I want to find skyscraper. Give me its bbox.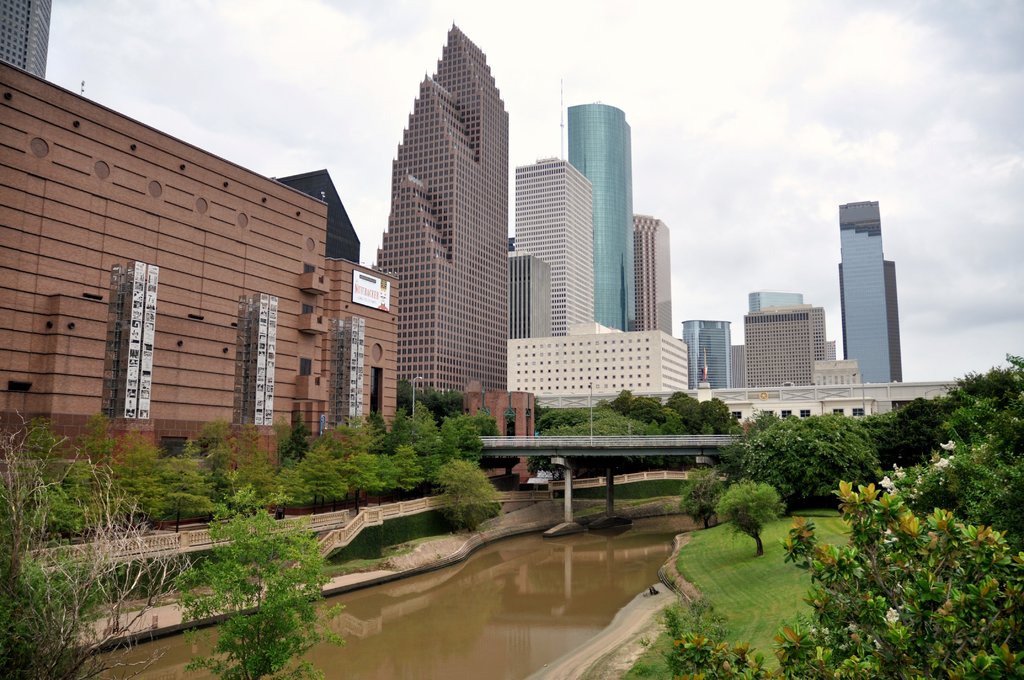
(x1=561, y1=98, x2=645, y2=329).
